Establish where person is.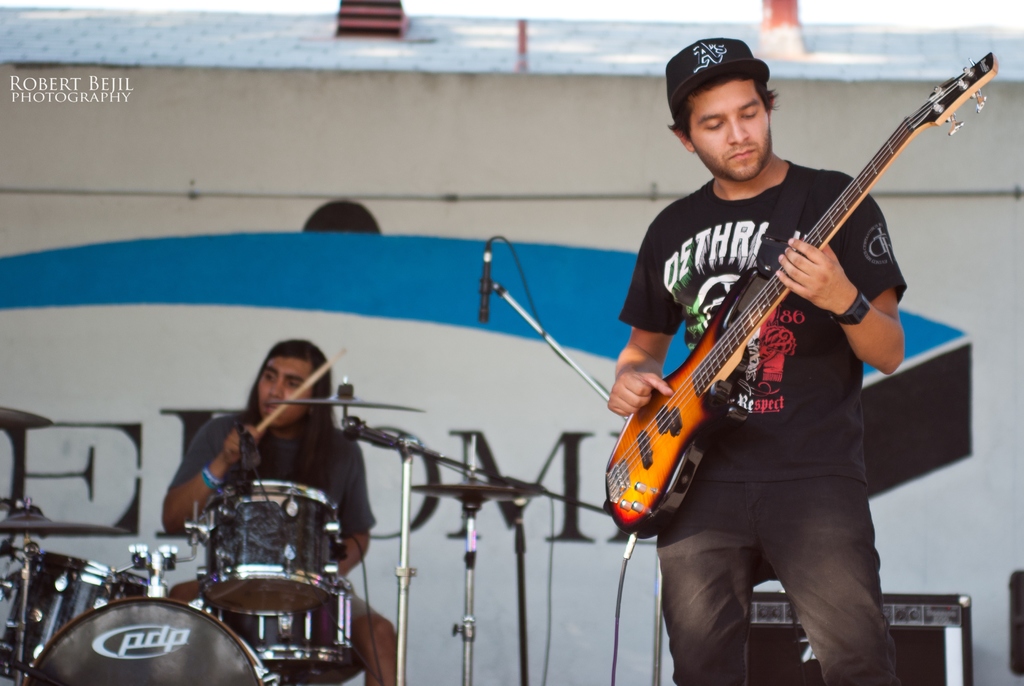
Established at <region>163, 341, 396, 685</region>.
